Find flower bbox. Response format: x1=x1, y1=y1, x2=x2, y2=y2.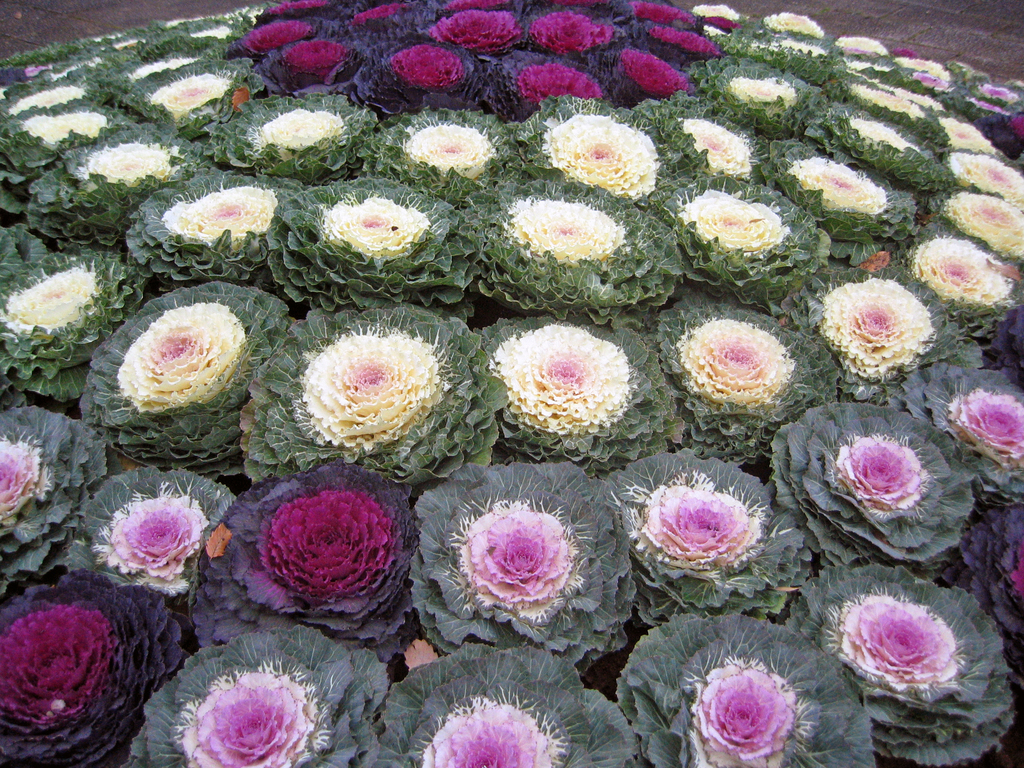
x1=644, y1=29, x2=723, y2=56.
